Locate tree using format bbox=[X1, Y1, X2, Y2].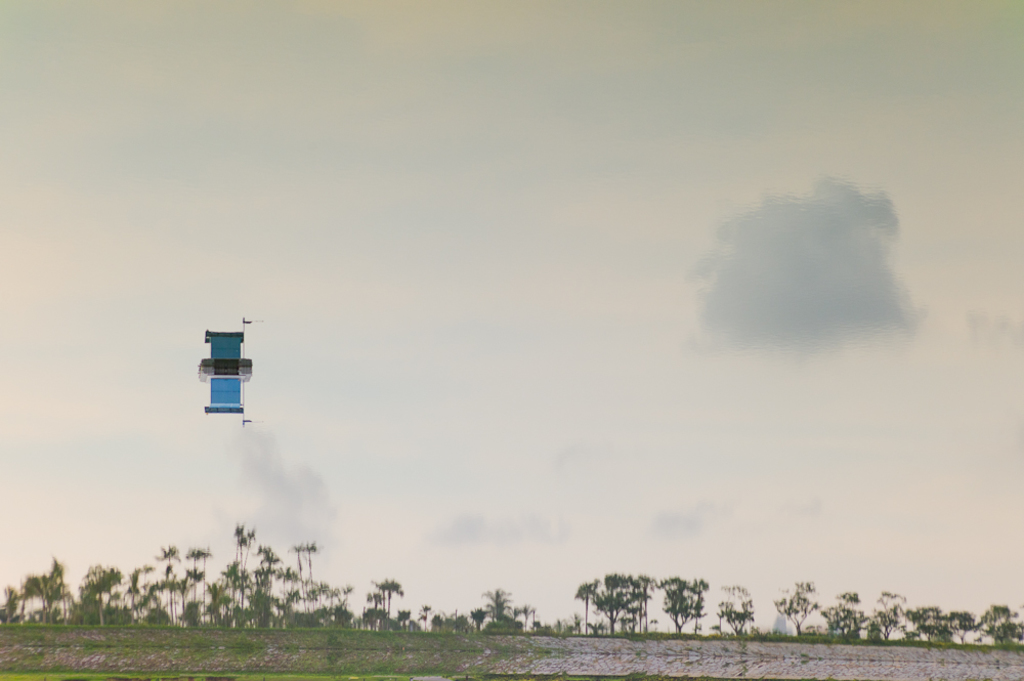
bbox=[871, 591, 909, 639].
